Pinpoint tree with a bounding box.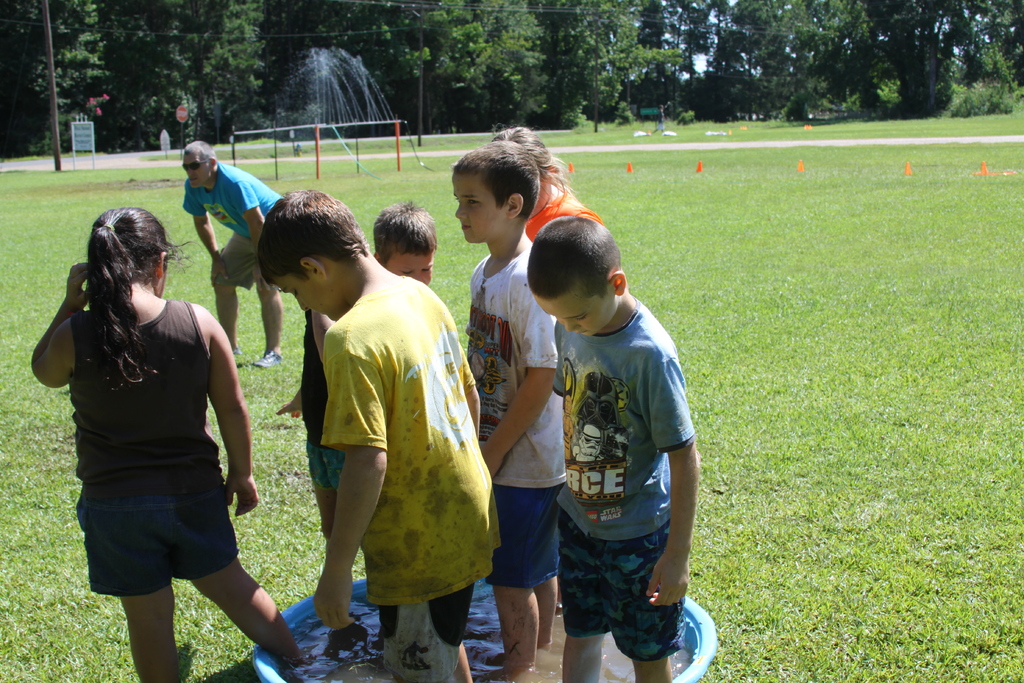
259, 0, 424, 152.
